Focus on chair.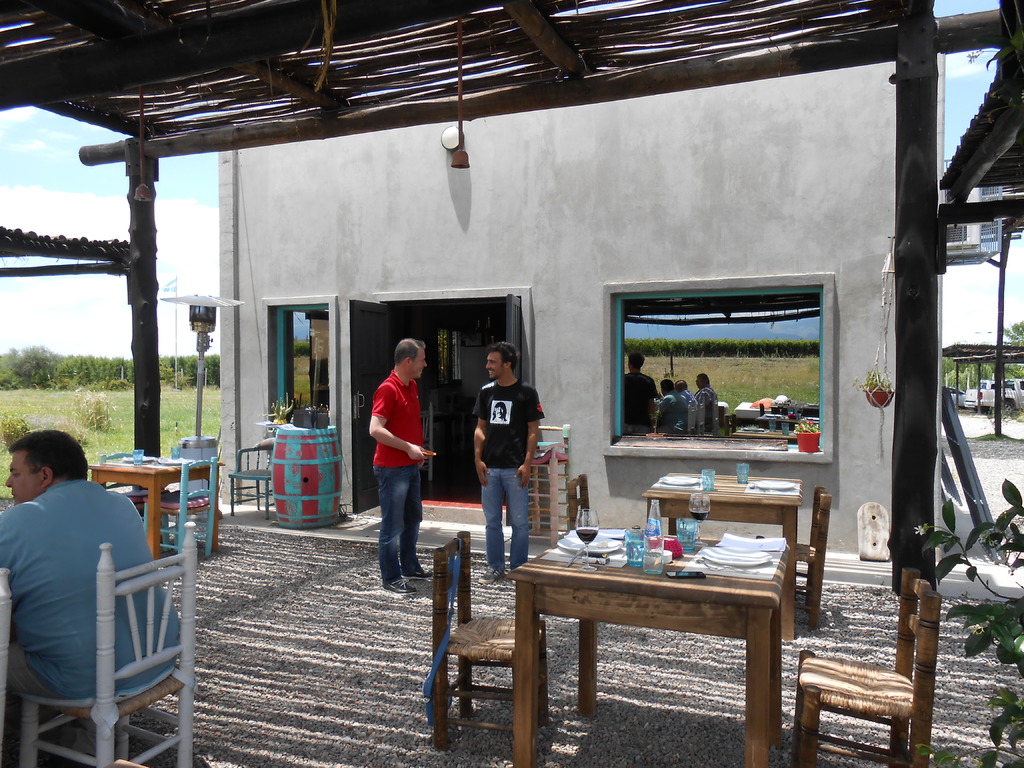
Focused at box(790, 566, 941, 767).
